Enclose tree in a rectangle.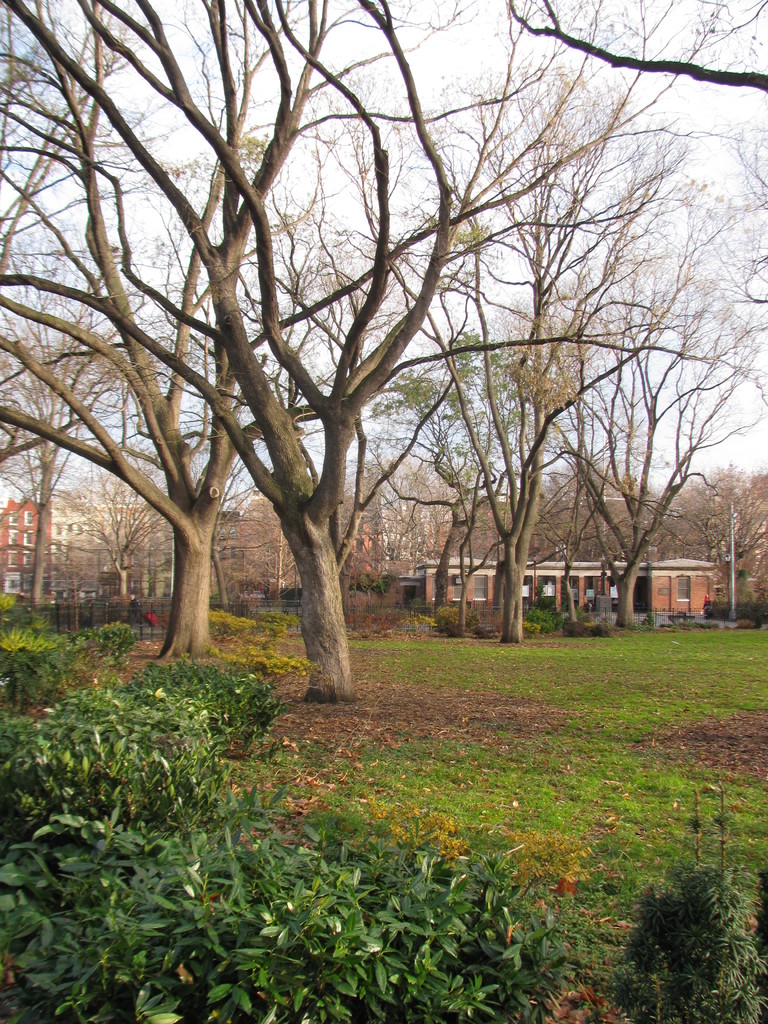
{"x1": 44, "y1": 467, "x2": 182, "y2": 604}.
